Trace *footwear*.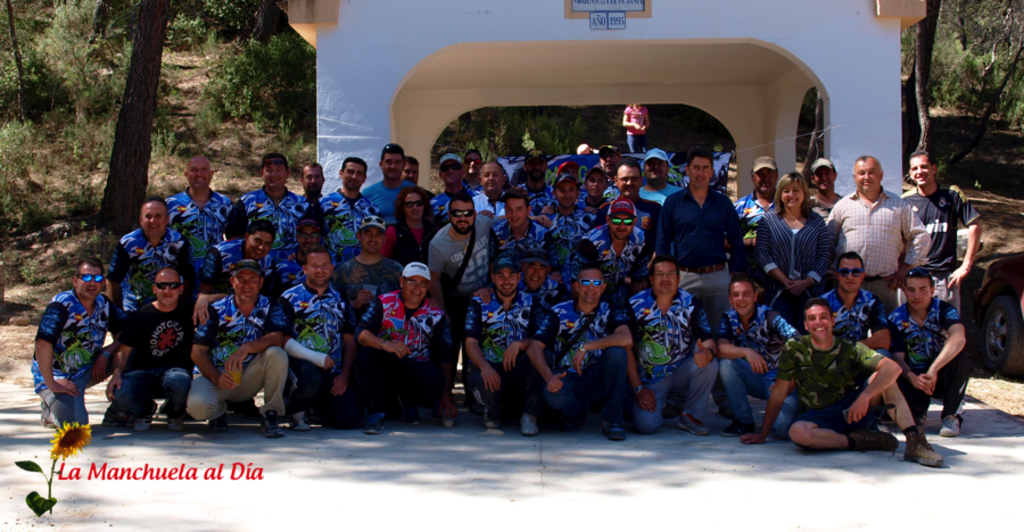
Traced to {"x1": 727, "y1": 419, "x2": 750, "y2": 438}.
